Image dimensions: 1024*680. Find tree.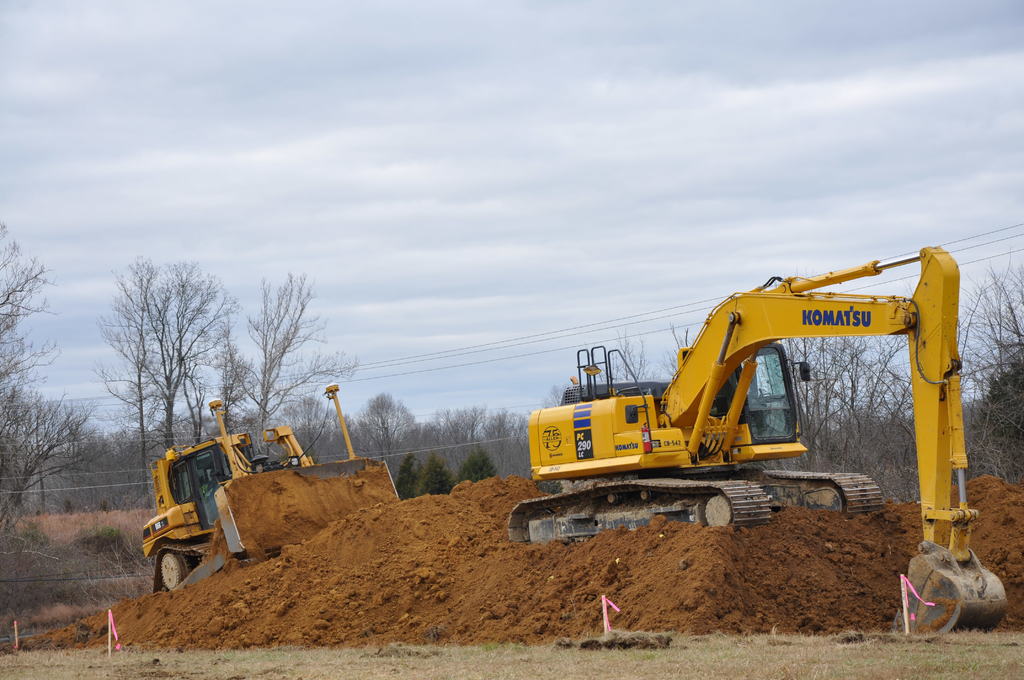
537:382:573:415.
